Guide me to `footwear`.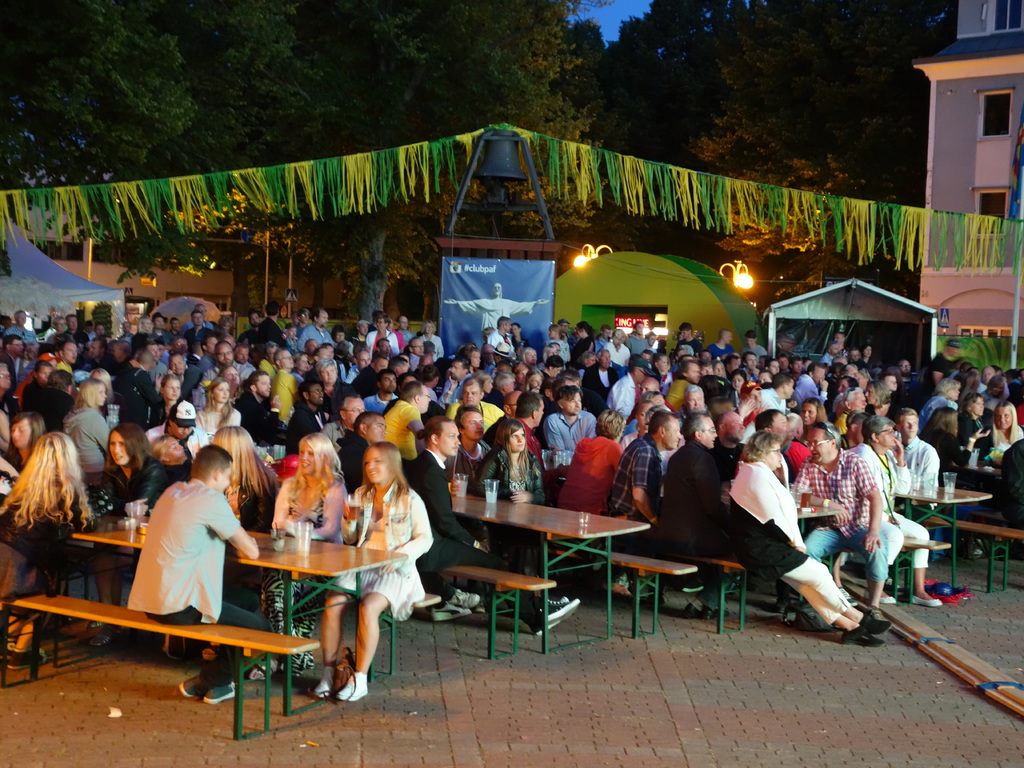
Guidance: [left=858, top=606, right=888, bottom=628].
